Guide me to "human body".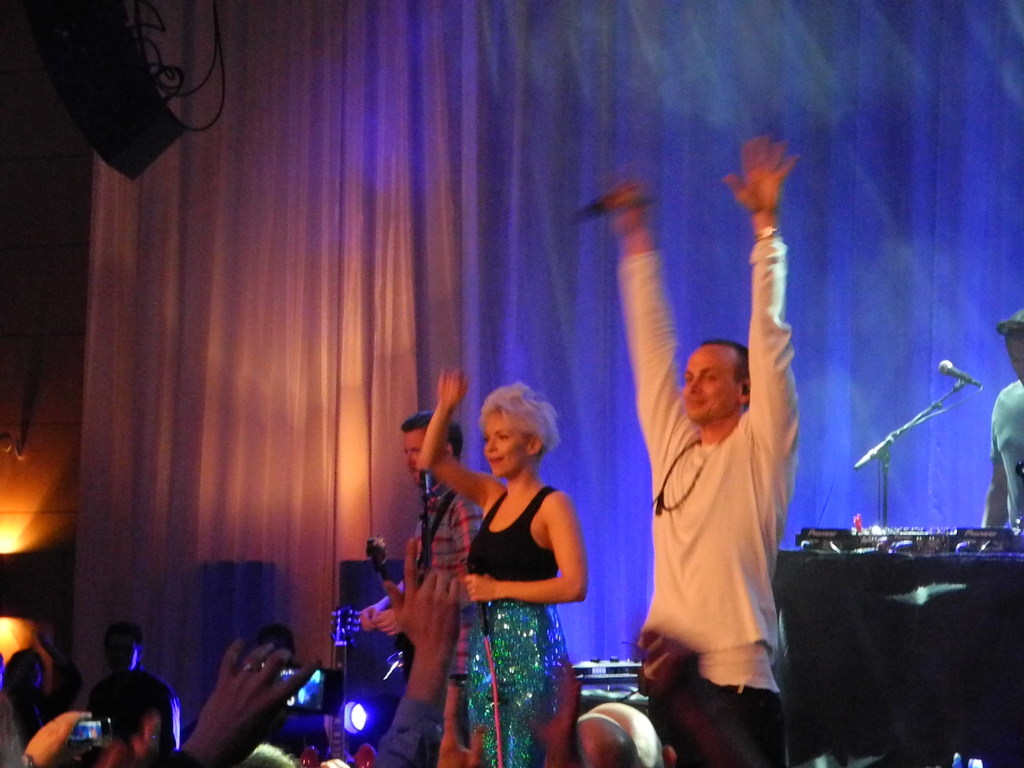
Guidance: <box>420,384,598,698</box>.
